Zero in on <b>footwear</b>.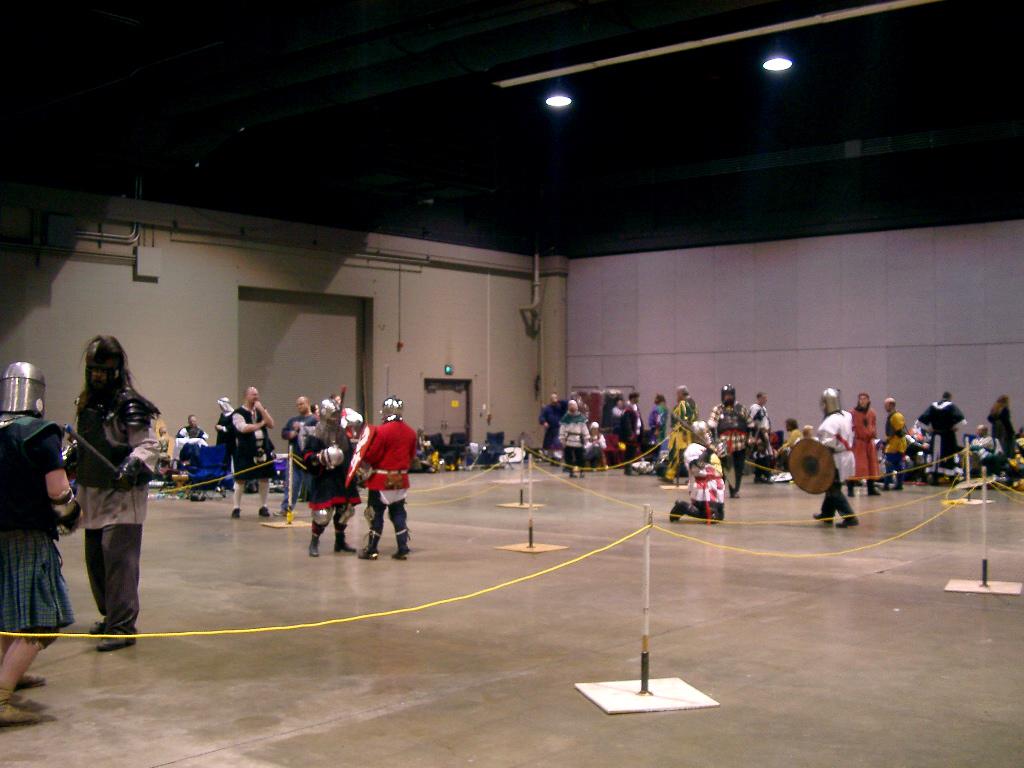
Zeroed in: Rect(575, 469, 584, 476).
